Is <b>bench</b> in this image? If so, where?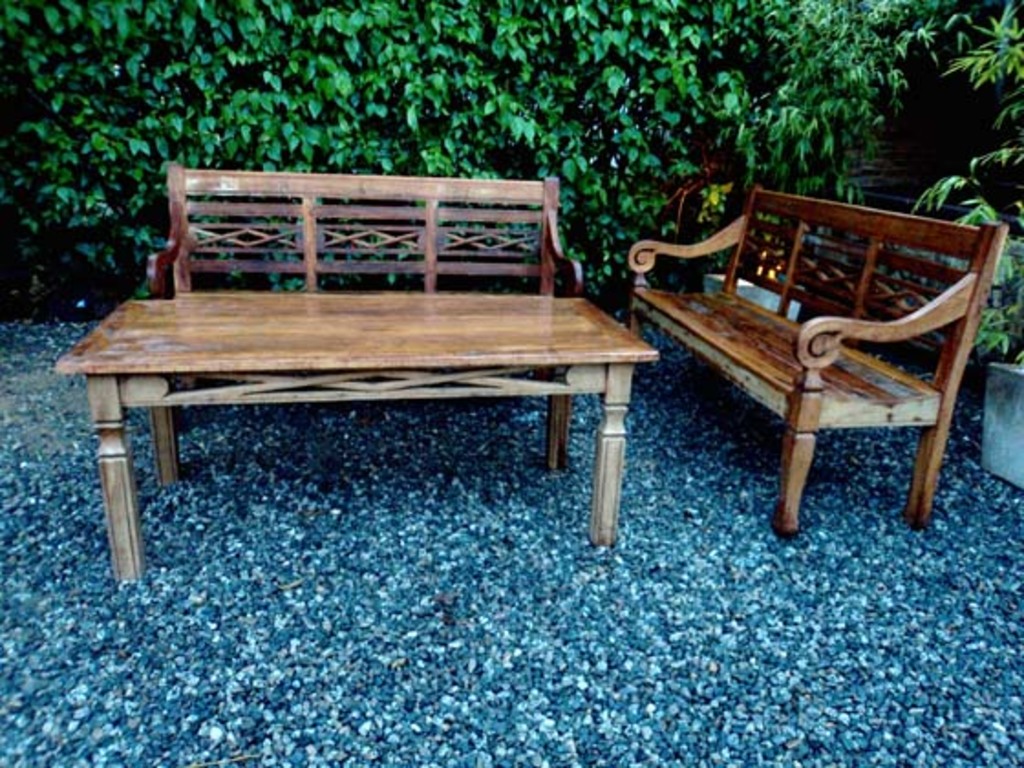
Yes, at box=[627, 196, 997, 569].
